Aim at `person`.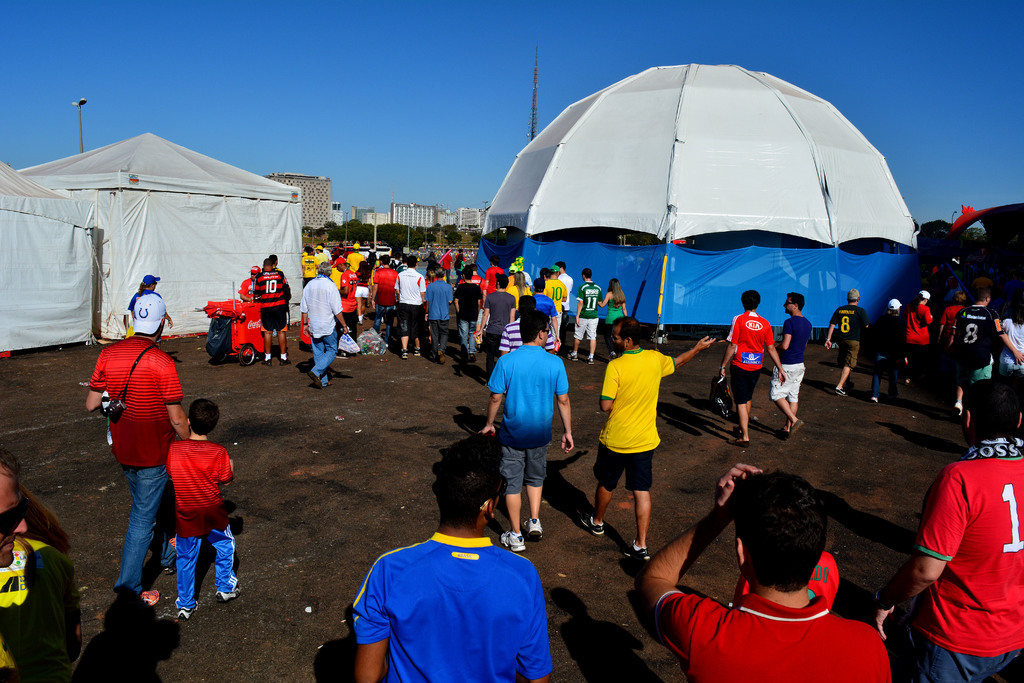
Aimed at box(820, 285, 874, 394).
